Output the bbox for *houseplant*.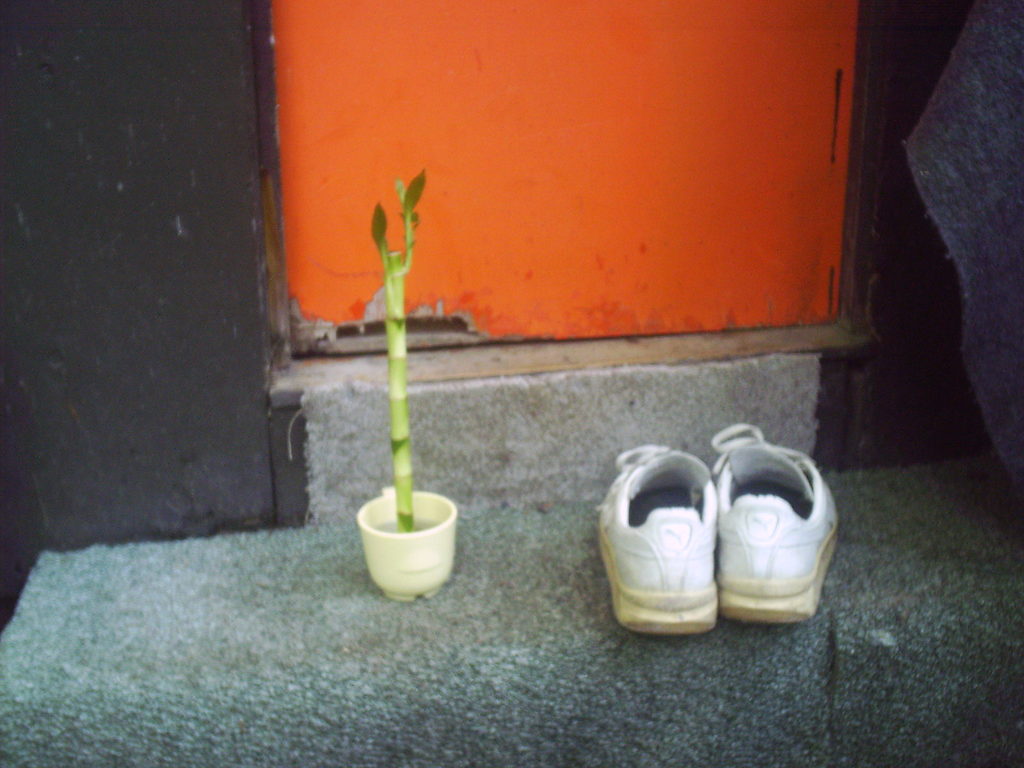
(x1=355, y1=164, x2=461, y2=606).
